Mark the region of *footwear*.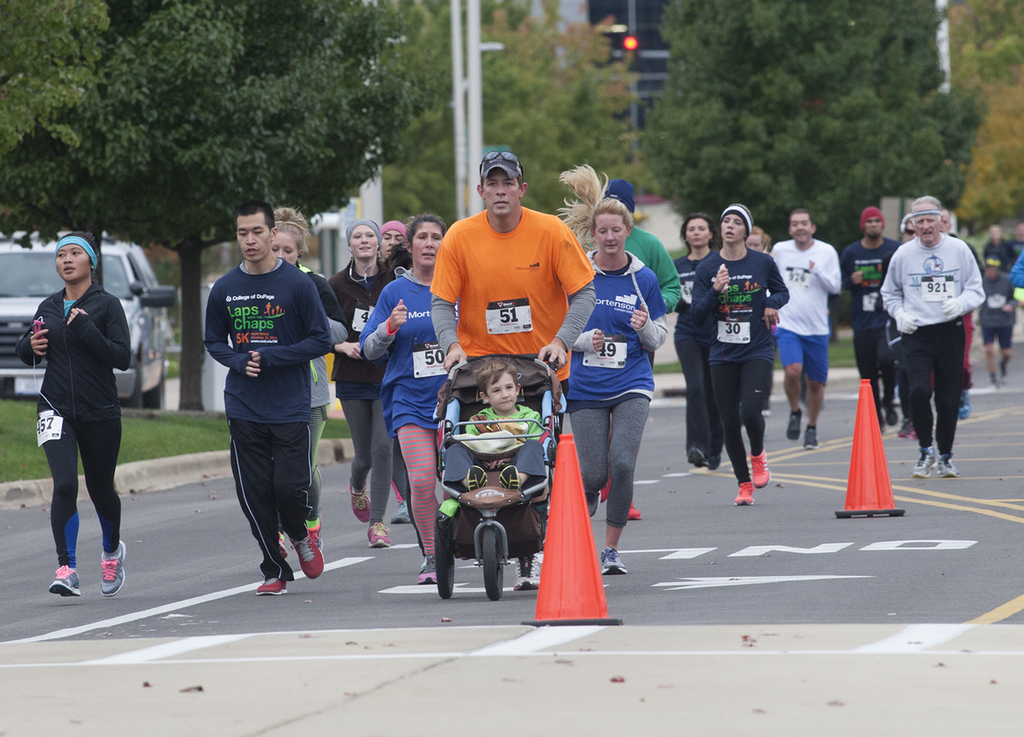
Region: crop(899, 419, 913, 439).
